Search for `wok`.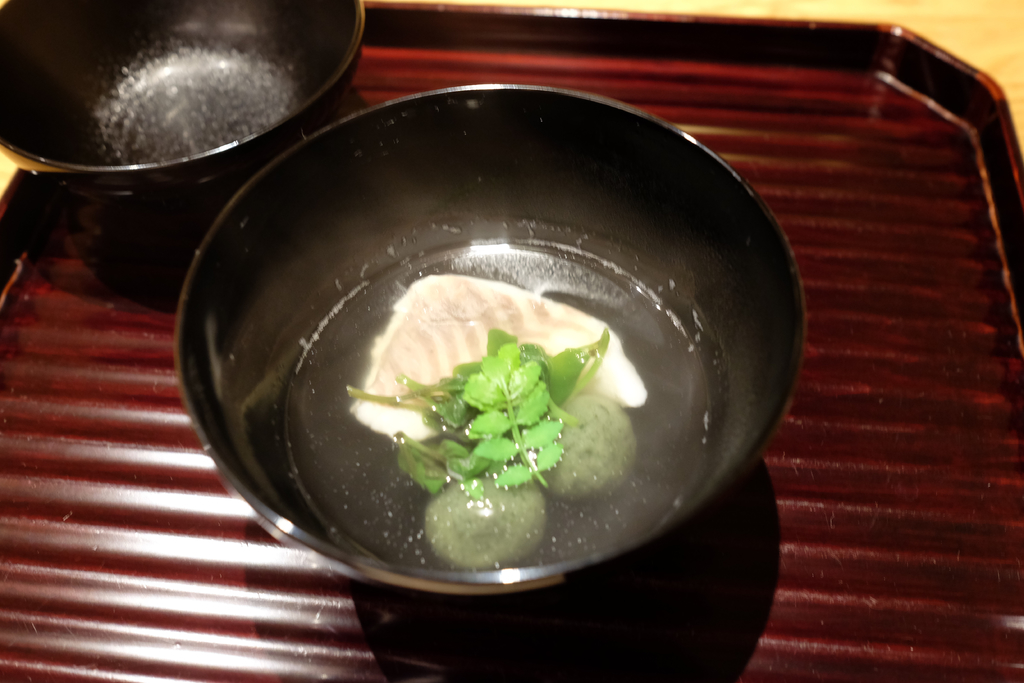
Found at {"x1": 0, "y1": 0, "x2": 368, "y2": 195}.
